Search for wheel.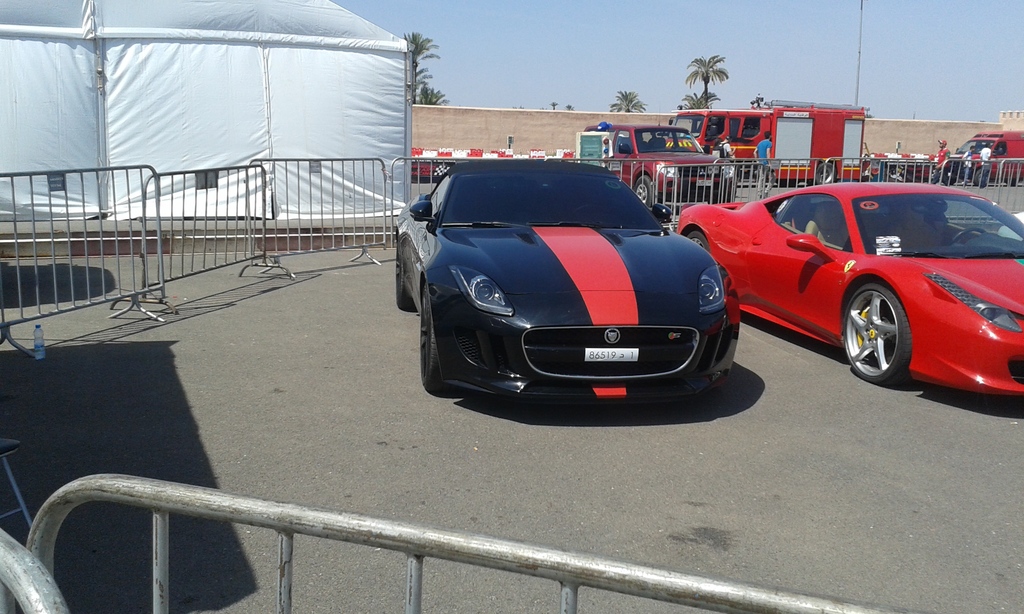
Found at 688 231 710 255.
